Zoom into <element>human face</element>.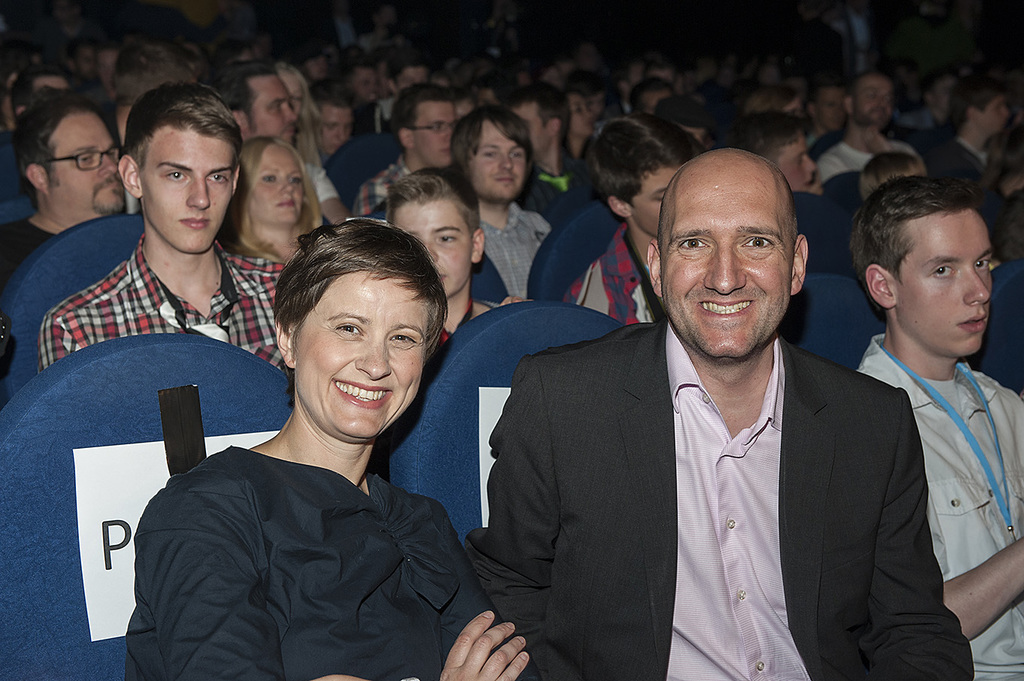
Zoom target: bbox=[908, 222, 994, 355].
